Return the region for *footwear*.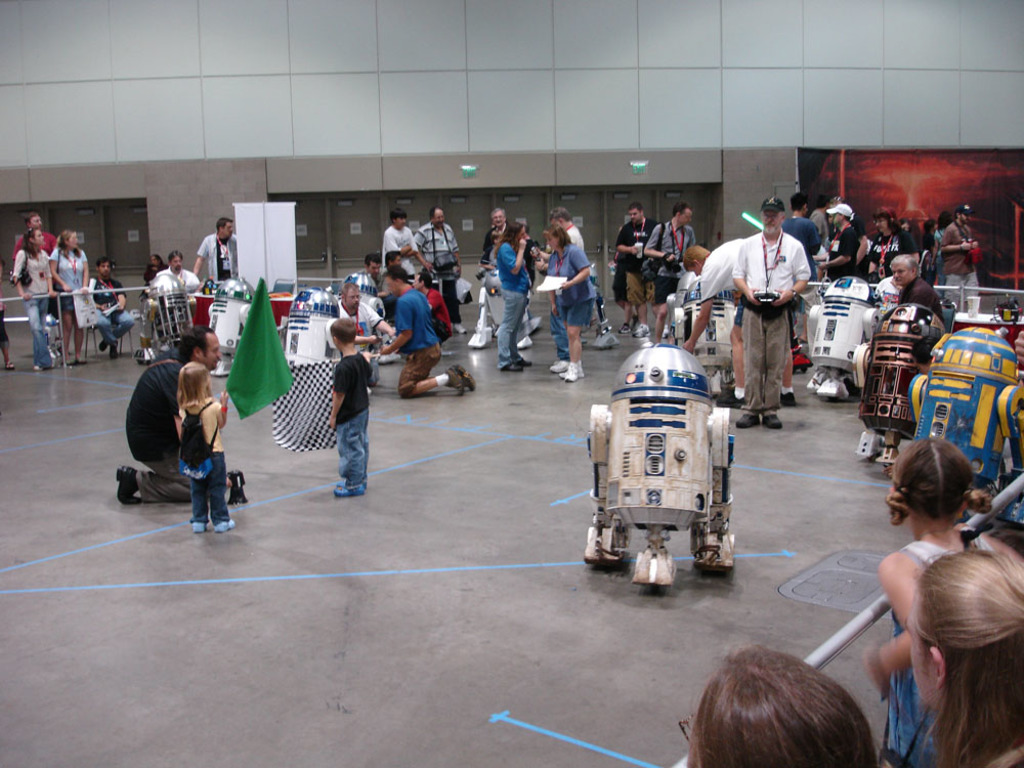
96,342,109,354.
